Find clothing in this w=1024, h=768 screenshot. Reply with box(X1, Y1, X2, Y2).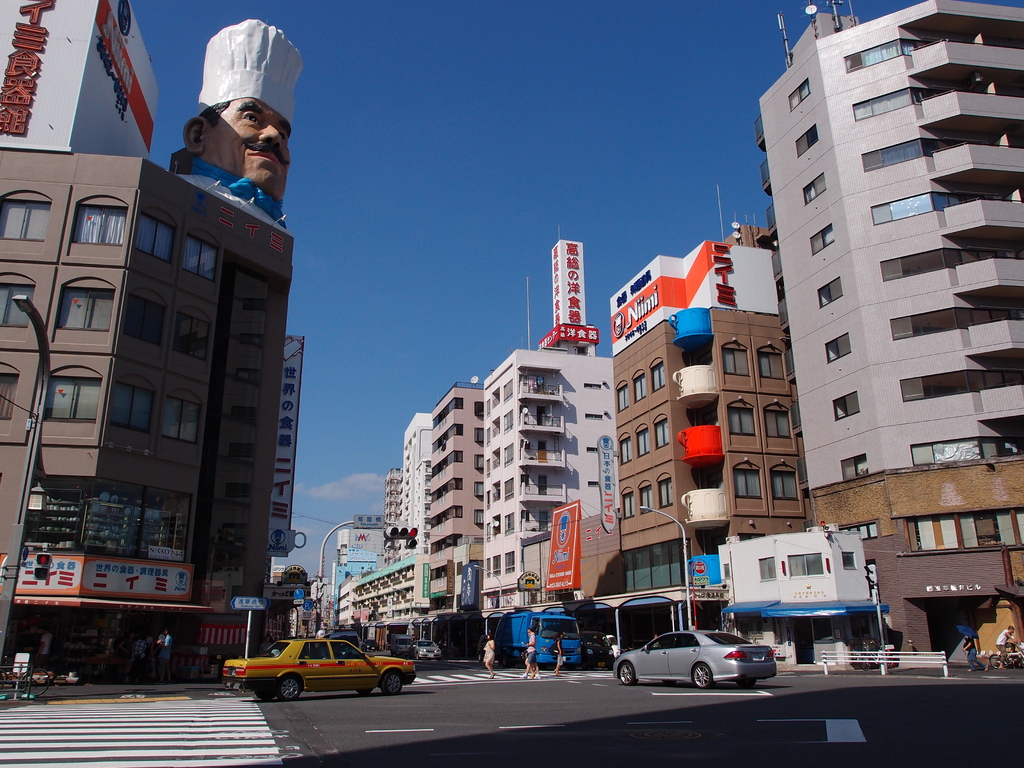
box(478, 636, 495, 669).
